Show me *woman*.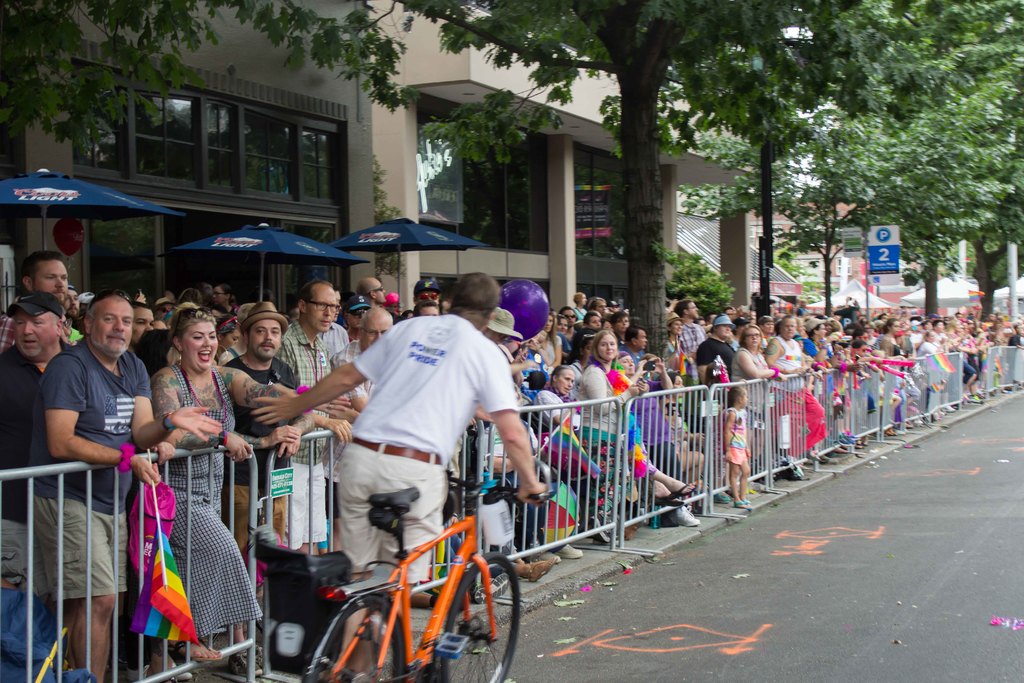
*woman* is here: 584, 317, 602, 330.
